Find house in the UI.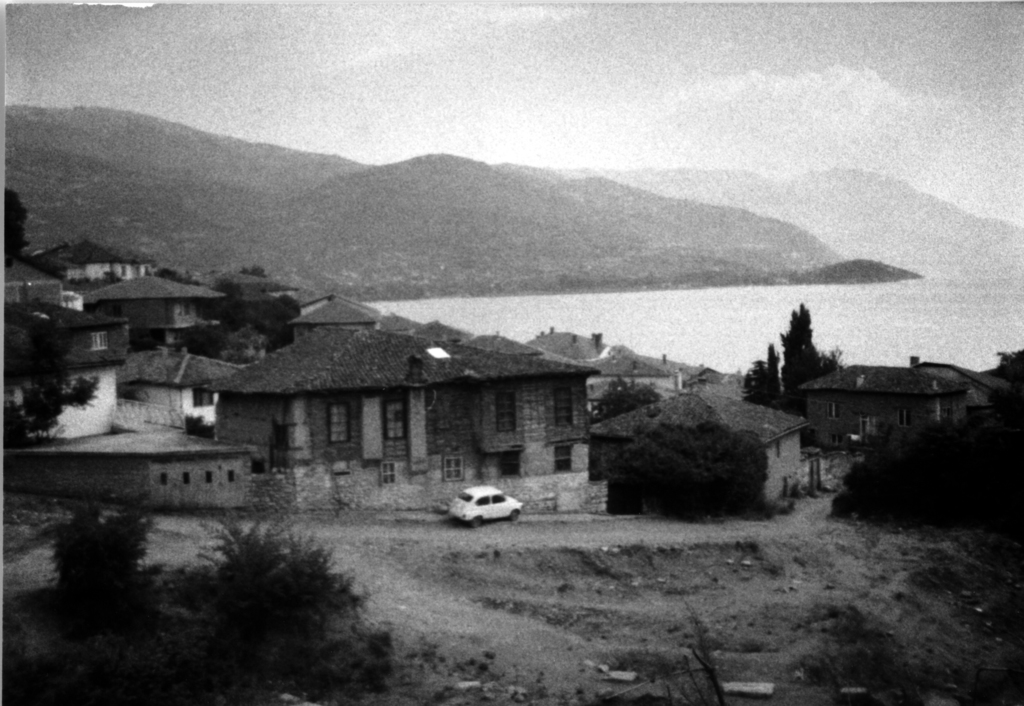
UI element at <region>78, 267, 224, 334</region>.
